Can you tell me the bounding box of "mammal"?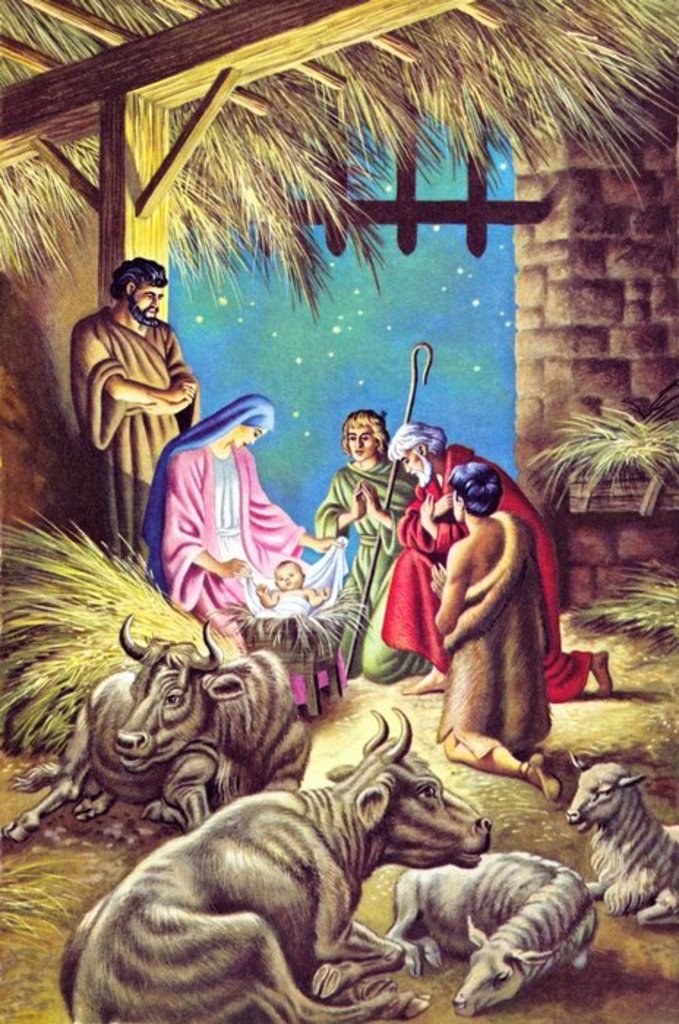
[x1=60, y1=711, x2=486, y2=1023].
